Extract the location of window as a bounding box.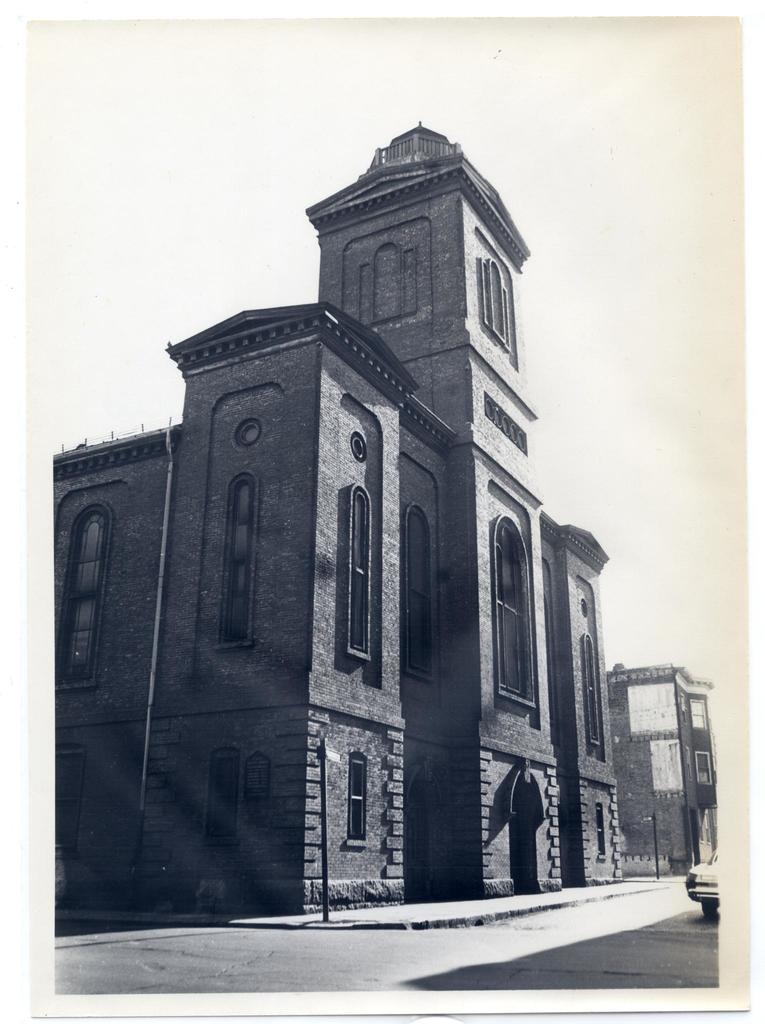
<bbox>348, 762, 366, 838</bbox>.
